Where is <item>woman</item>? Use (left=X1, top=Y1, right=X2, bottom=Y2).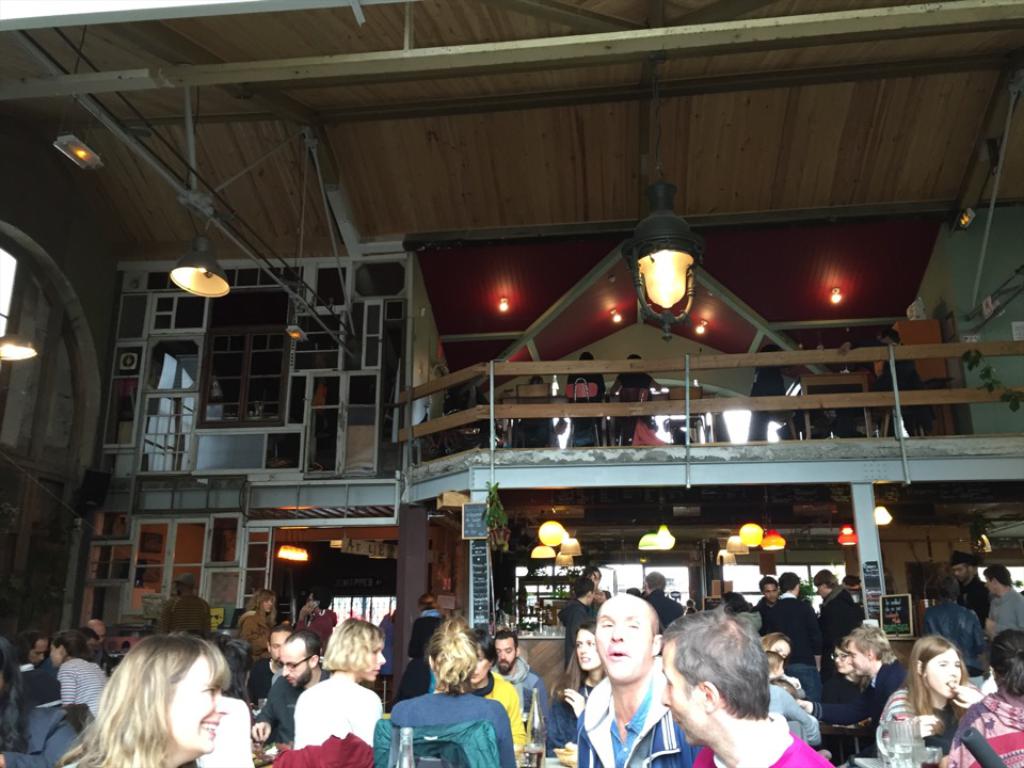
(left=383, top=615, right=519, bottom=767).
